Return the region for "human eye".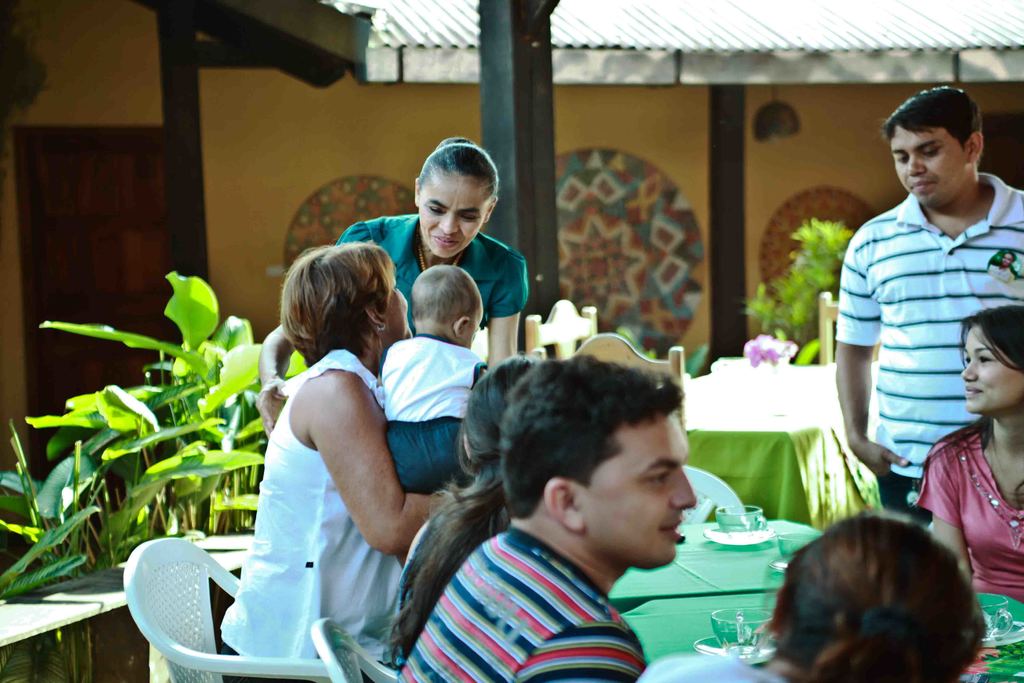
select_region(976, 354, 995, 365).
